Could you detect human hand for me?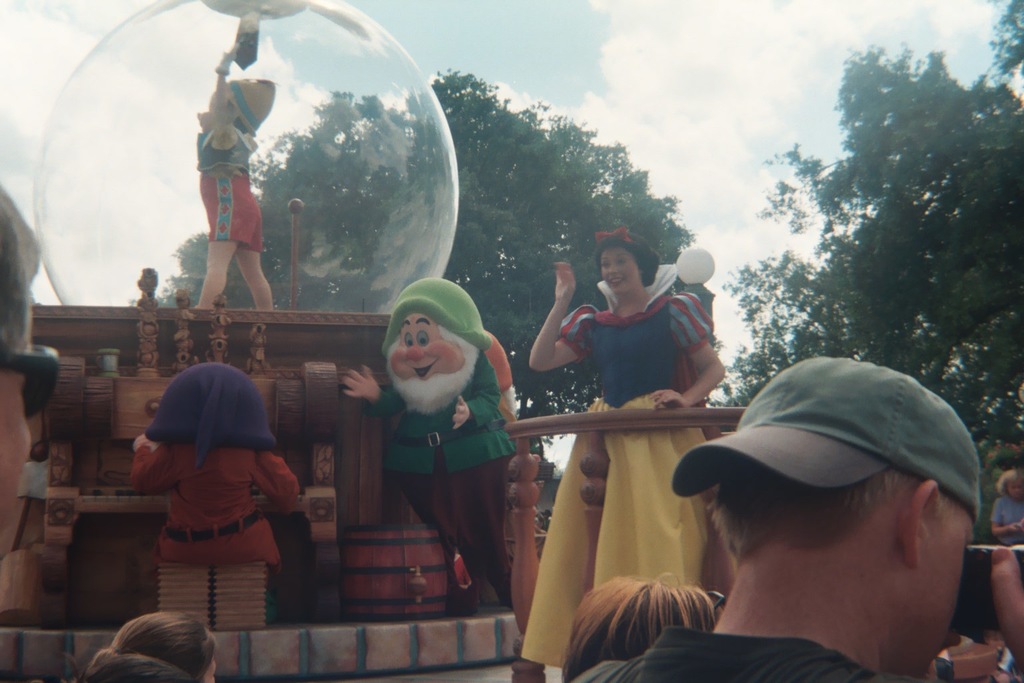
Detection result: l=339, t=362, r=379, b=404.
